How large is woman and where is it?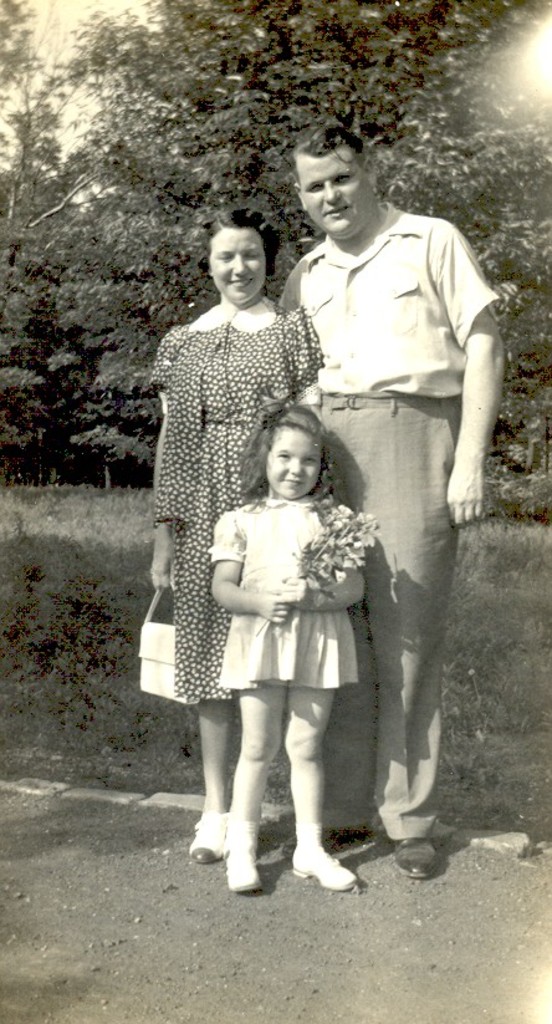
Bounding box: 158 290 379 854.
